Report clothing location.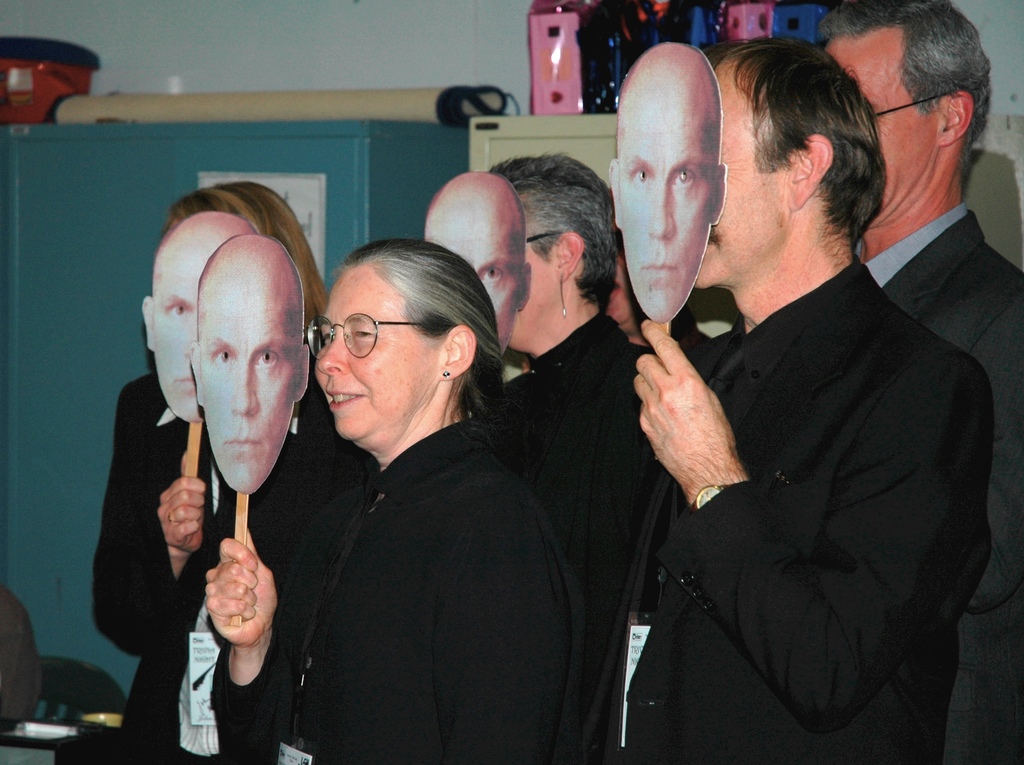
Report: (x1=104, y1=375, x2=176, y2=468).
